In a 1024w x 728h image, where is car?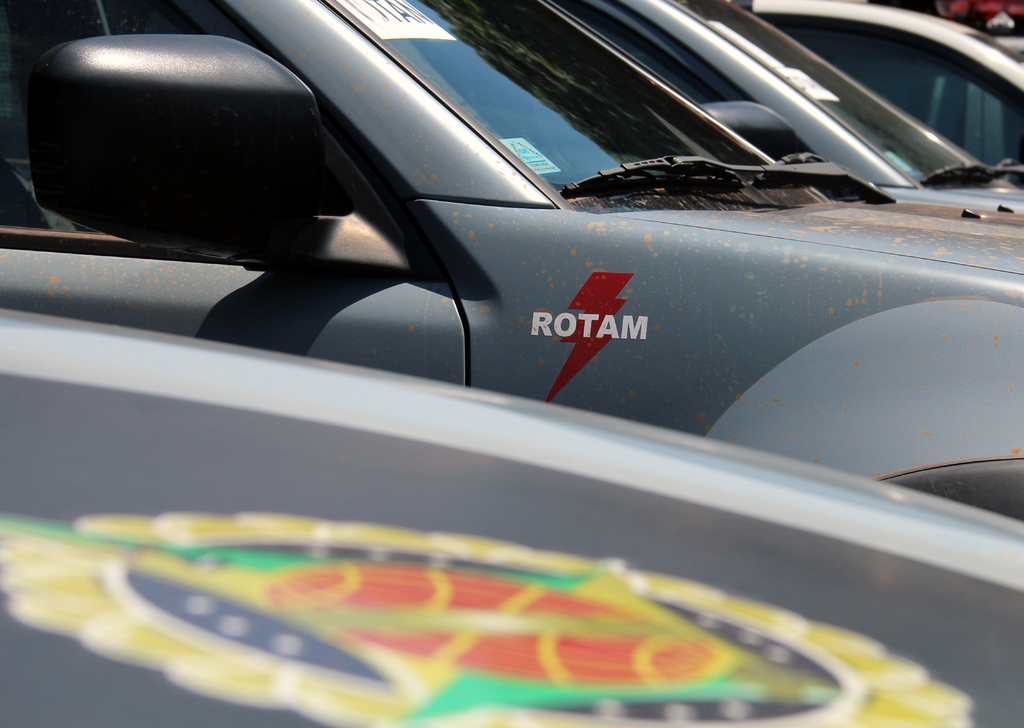
region(742, 0, 1023, 186).
